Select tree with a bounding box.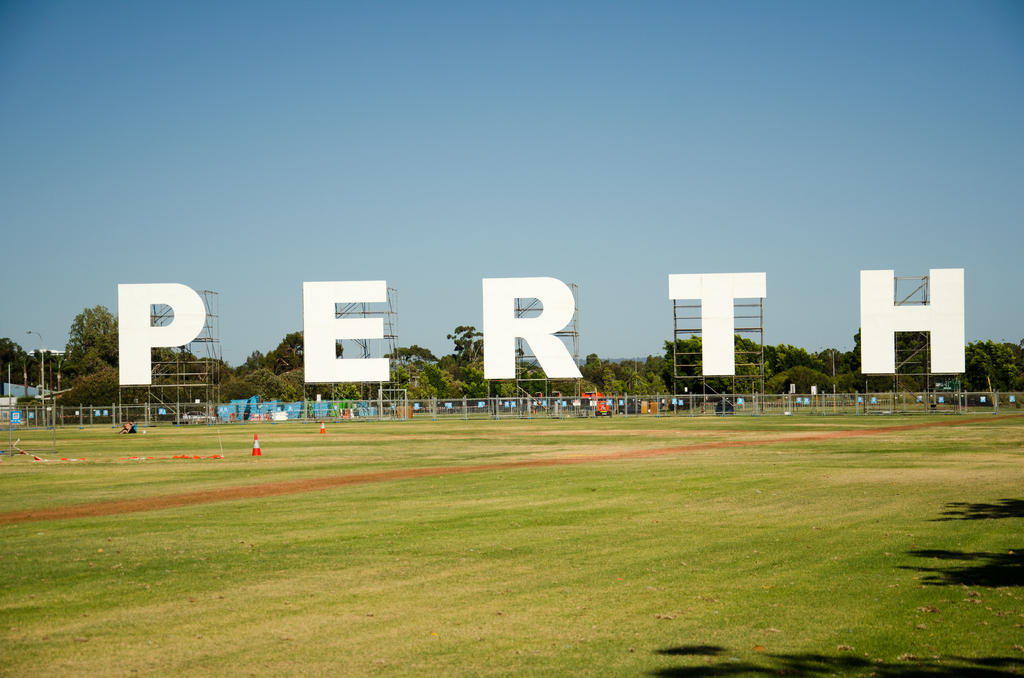
x1=519, y1=345, x2=551, y2=391.
